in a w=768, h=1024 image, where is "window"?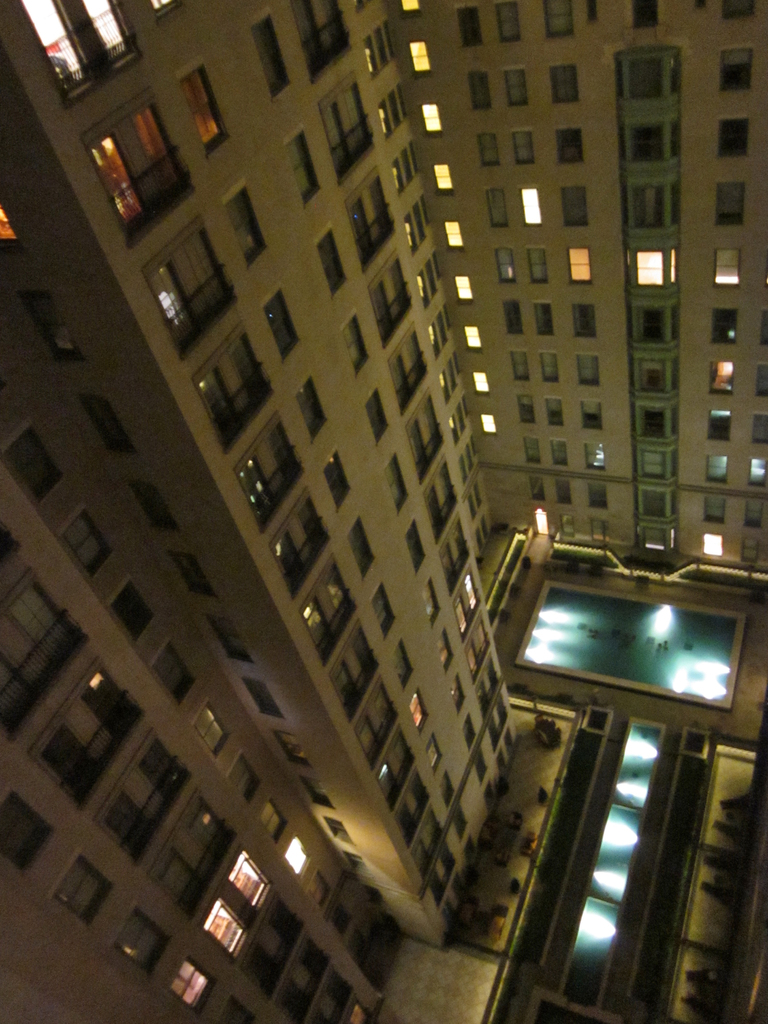
pyautogui.locateOnScreen(222, 849, 269, 909).
